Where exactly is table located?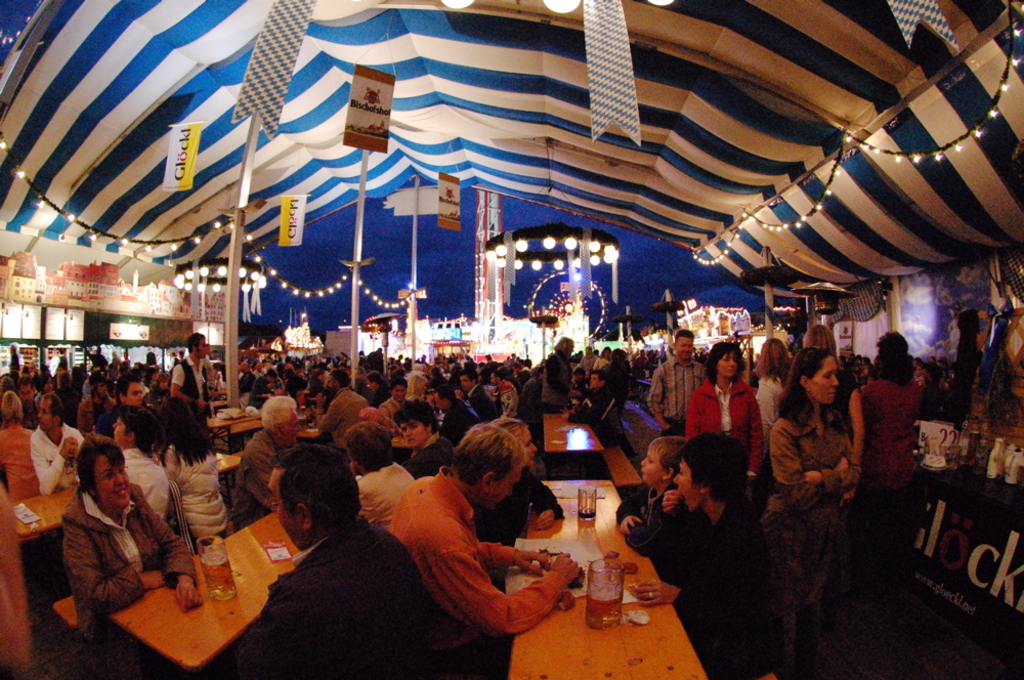
Its bounding box is region(505, 536, 717, 679).
